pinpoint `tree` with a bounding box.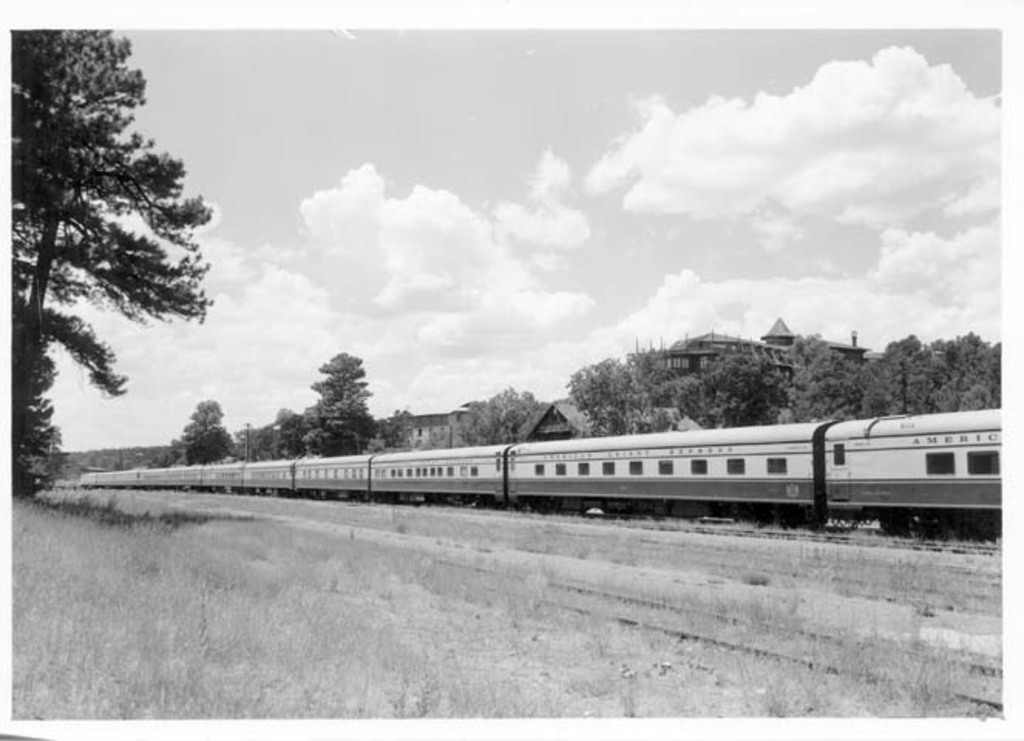
bbox(457, 380, 547, 434).
